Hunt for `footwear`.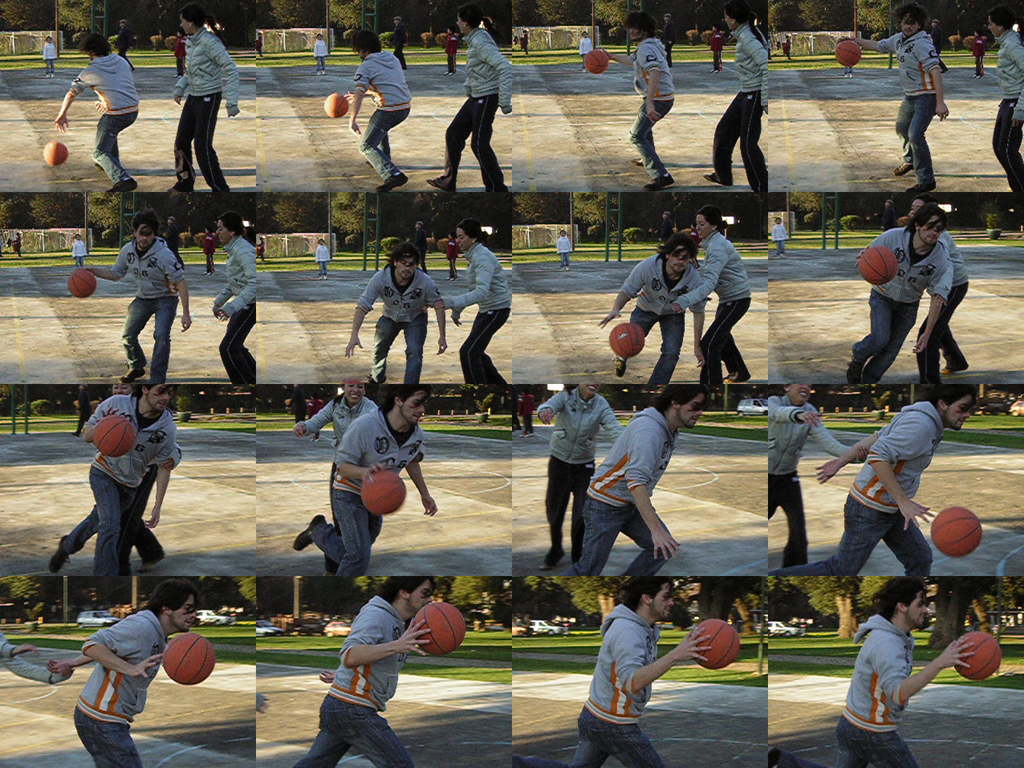
Hunted down at (290,517,326,554).
